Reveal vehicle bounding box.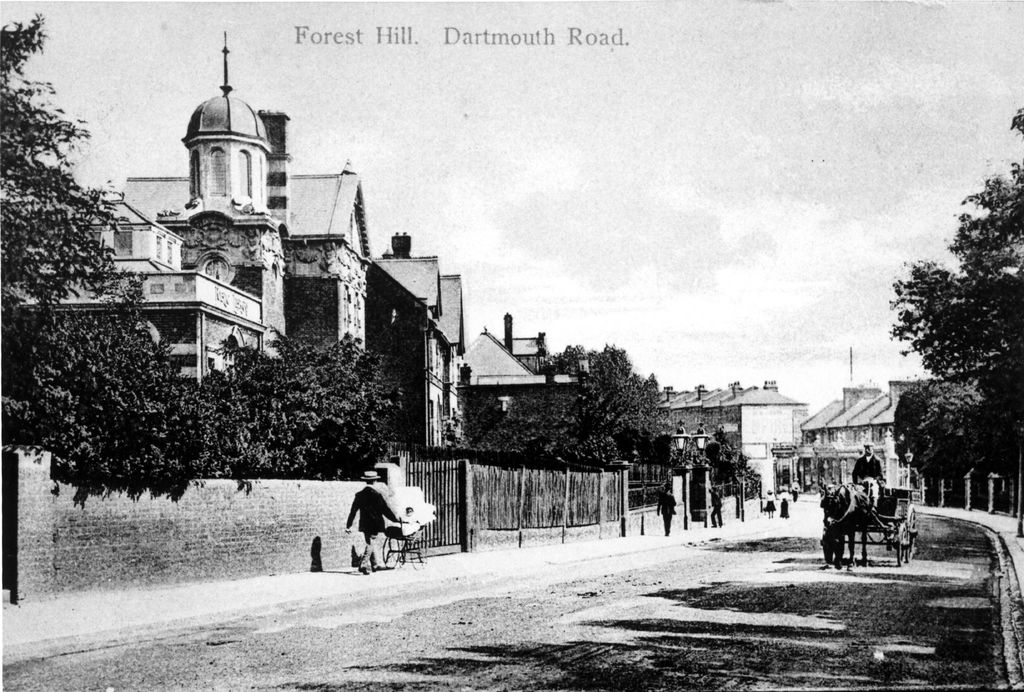
Revealed: 815/475/920/568.
